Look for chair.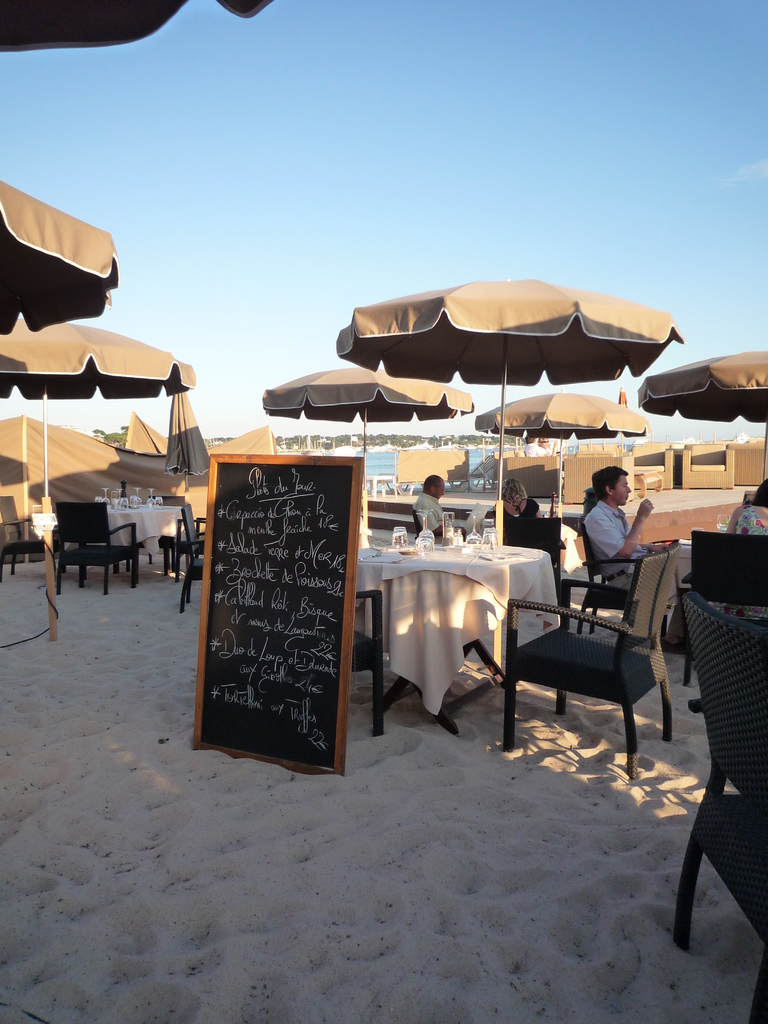
Found: select_region(675, 529, 767, 685).
